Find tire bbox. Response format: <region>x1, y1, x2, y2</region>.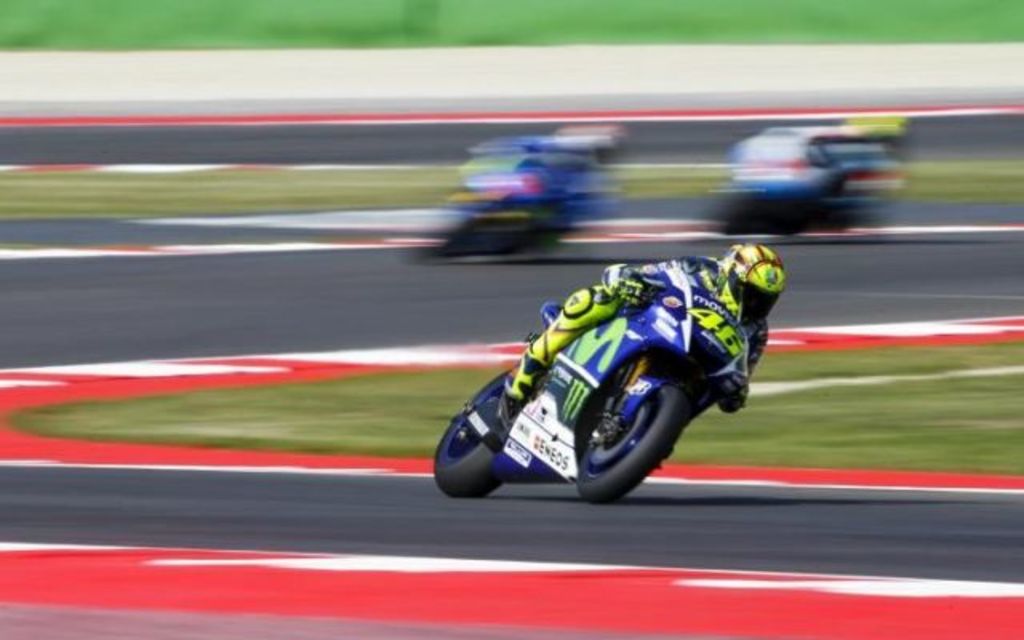
<region>438, 390, 499, 501</region>.
